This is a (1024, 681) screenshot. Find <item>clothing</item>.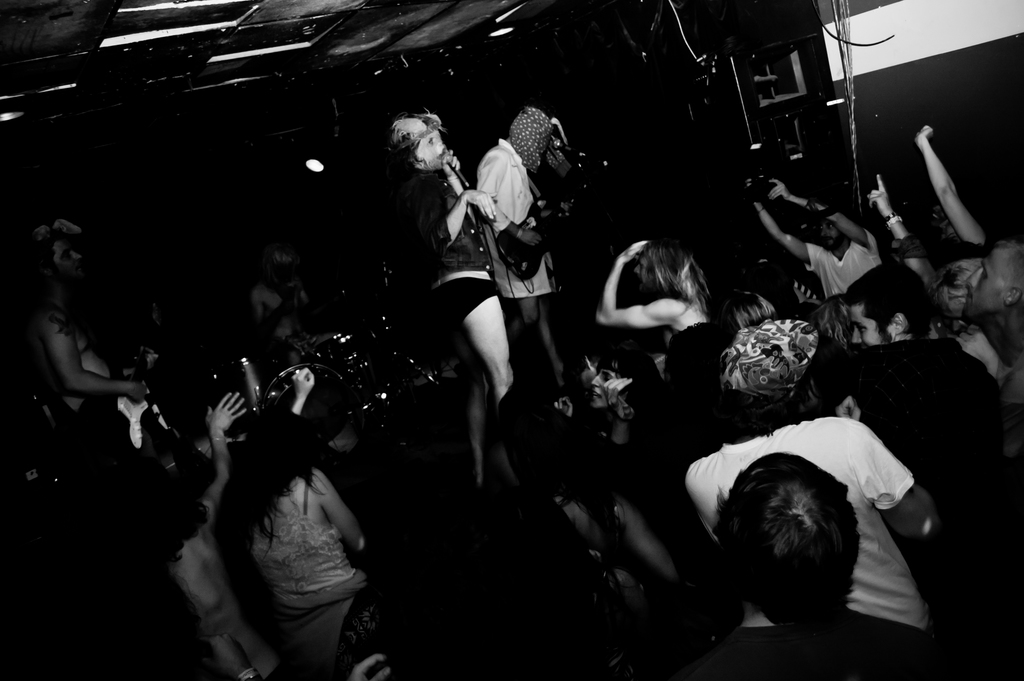
Bounding box: [690, 607, 951, 680].
